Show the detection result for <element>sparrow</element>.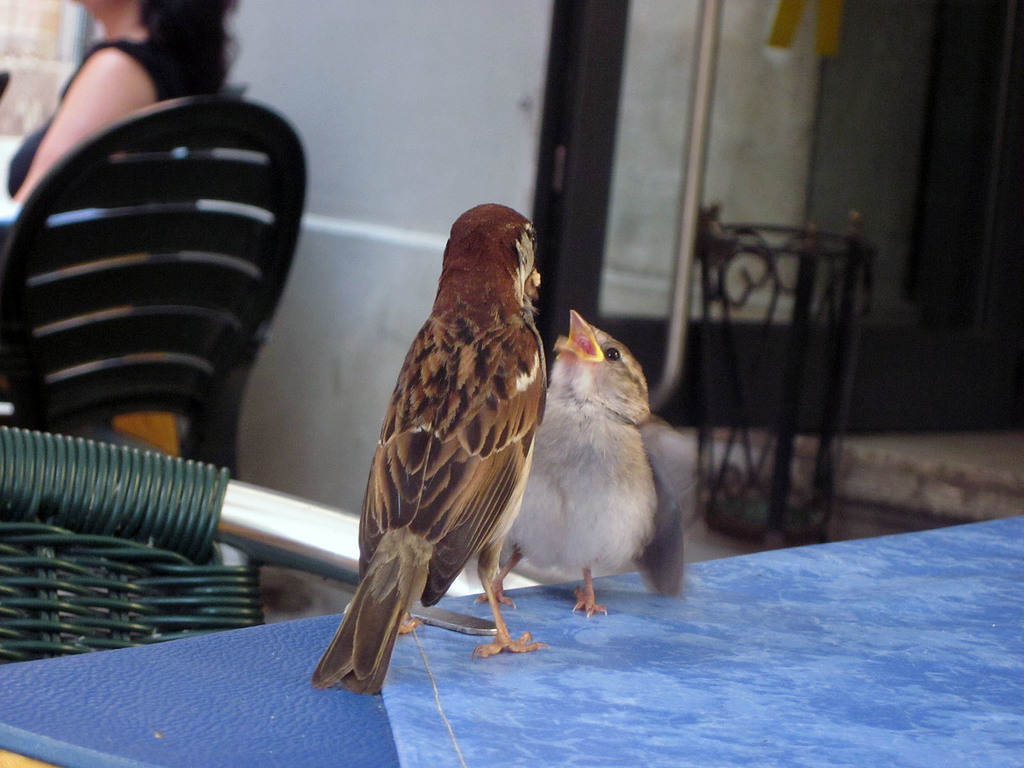
crop(313, 204, 550, 696).
